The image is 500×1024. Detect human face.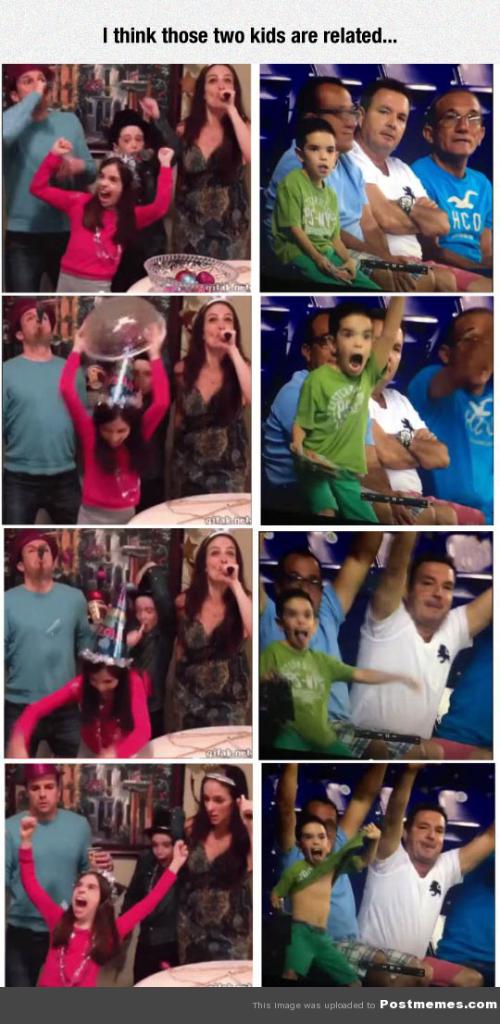
Detection: 306 317 334 367.
